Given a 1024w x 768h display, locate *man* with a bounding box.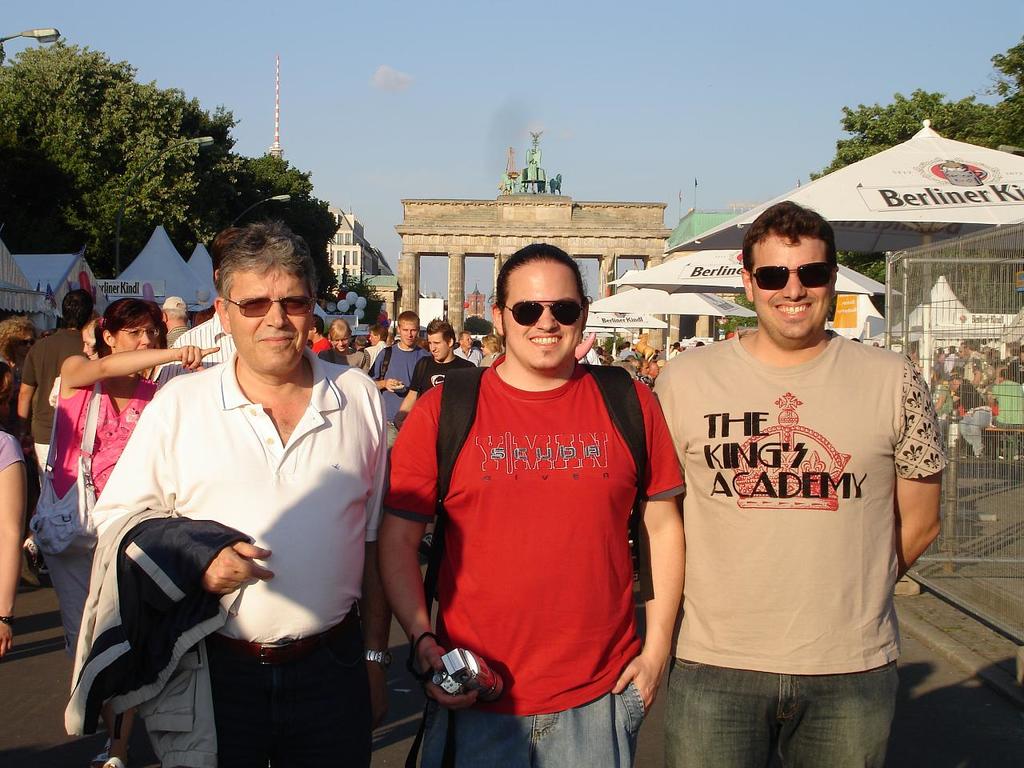
Located: rect(394, 321, 473, 426).
